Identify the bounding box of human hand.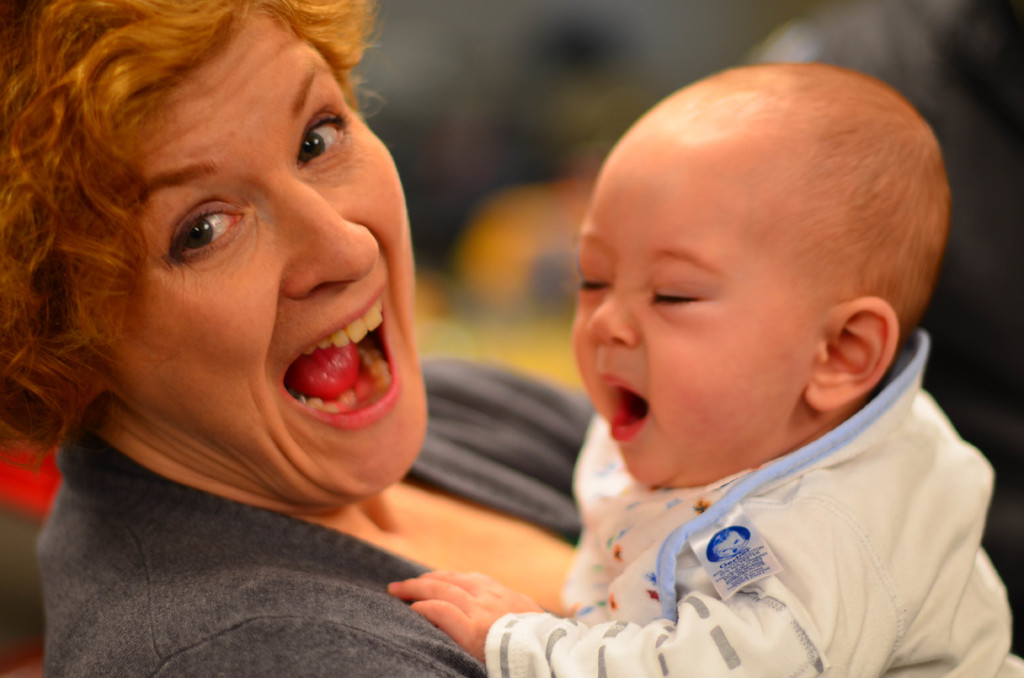
<bbox>410, 576, 524, 645</bbox>.
